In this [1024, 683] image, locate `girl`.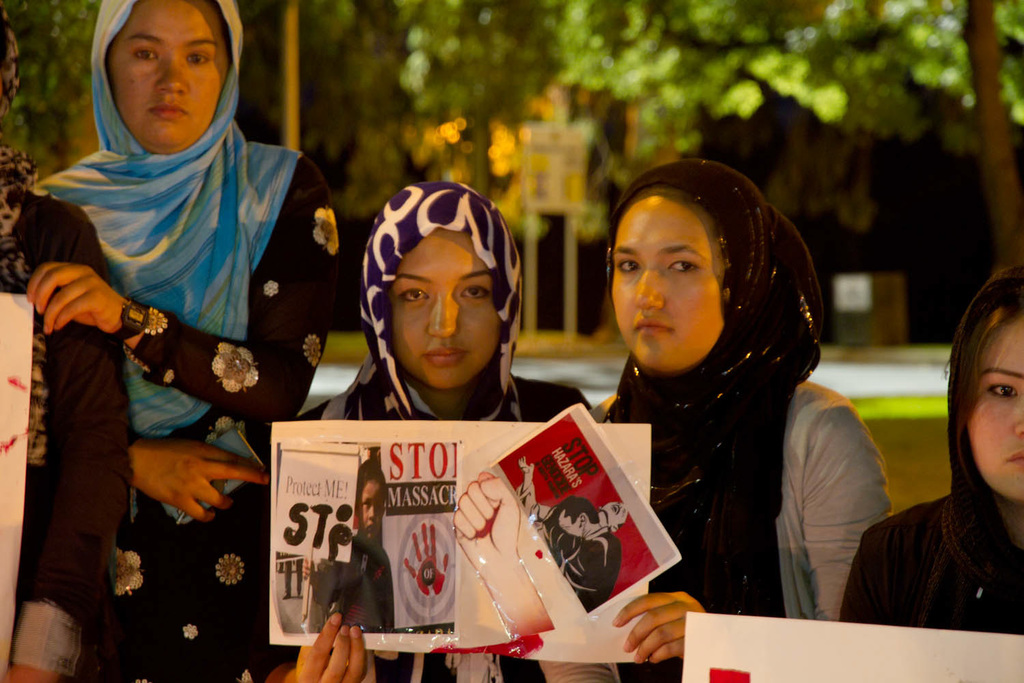
Bounding box: 25 0 336 682.
